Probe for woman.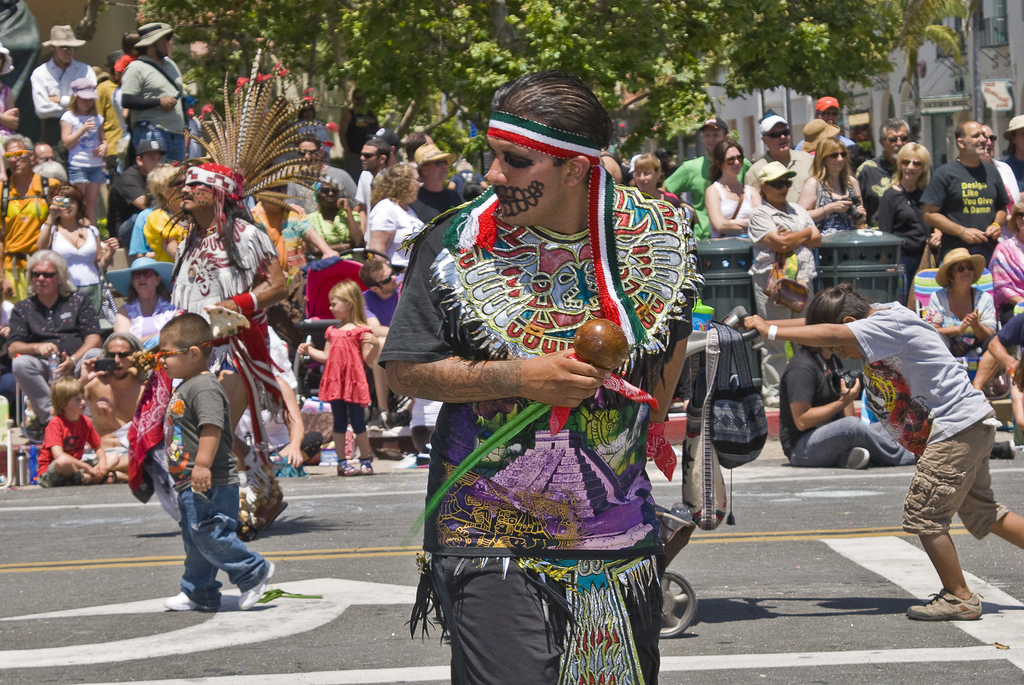
Probe result: region(631, 151, 681, 207).
